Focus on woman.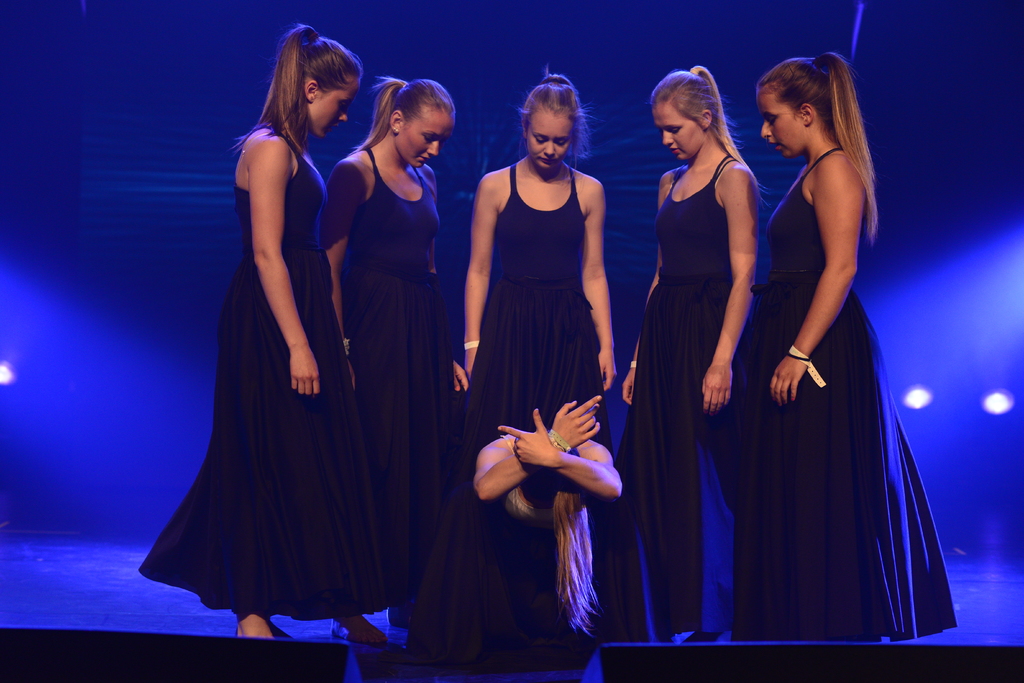
Focused at 317, 75, 468, 646.
